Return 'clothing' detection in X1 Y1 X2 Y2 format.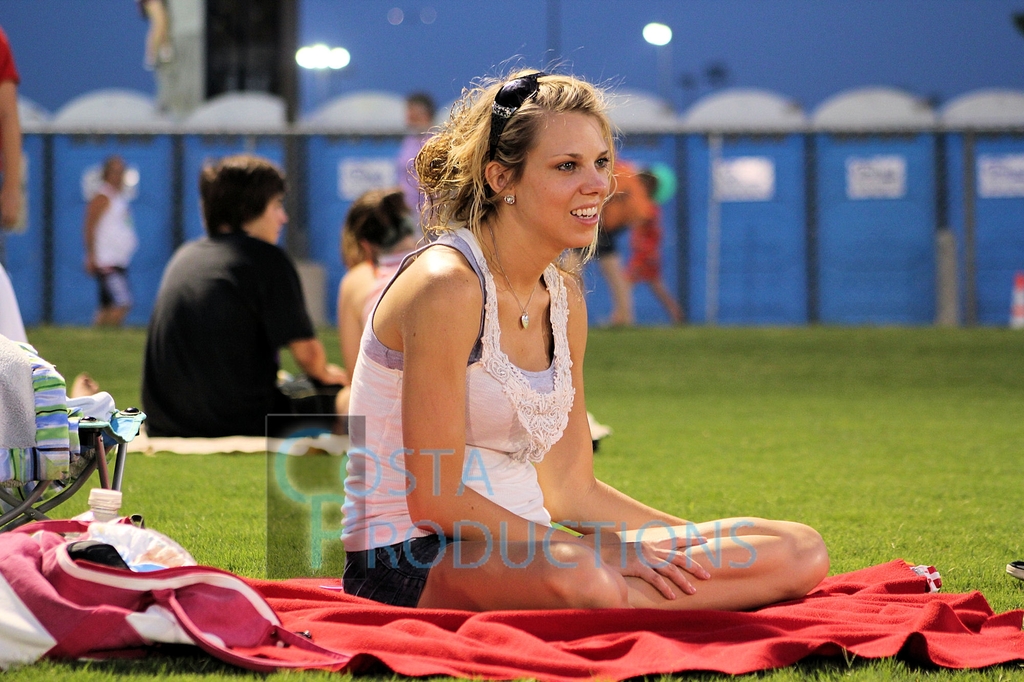
0 22 20 89.
